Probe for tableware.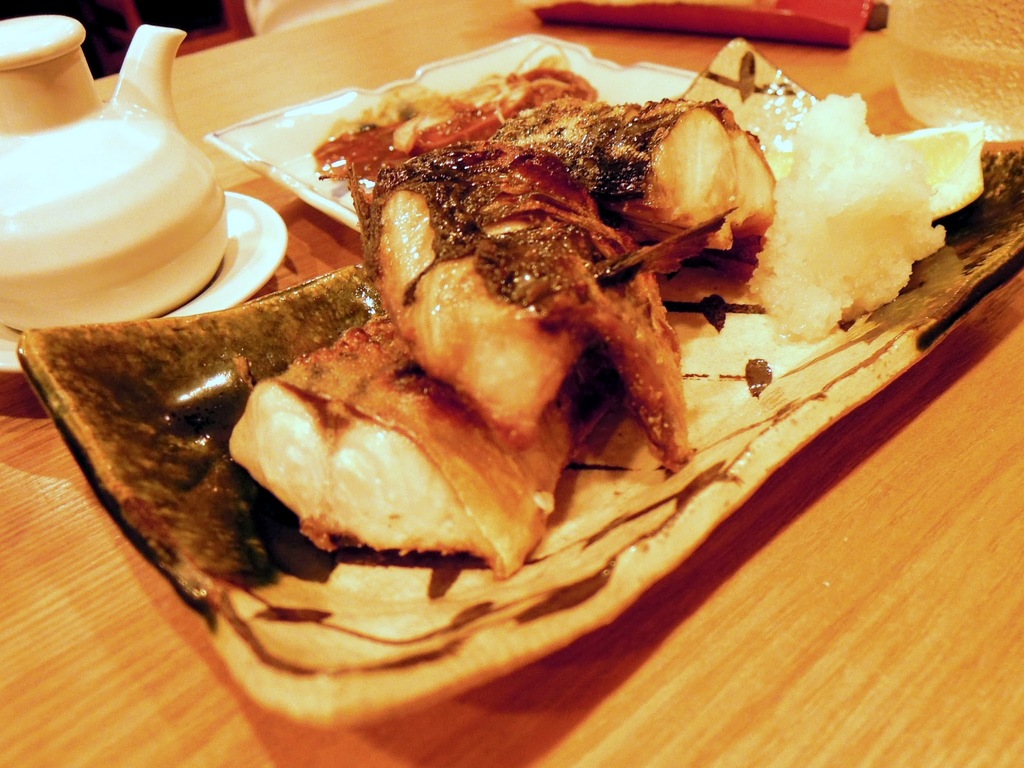
Probe result: {"left": 0, "top": 12, "right": 286, "bottom": 376}.
